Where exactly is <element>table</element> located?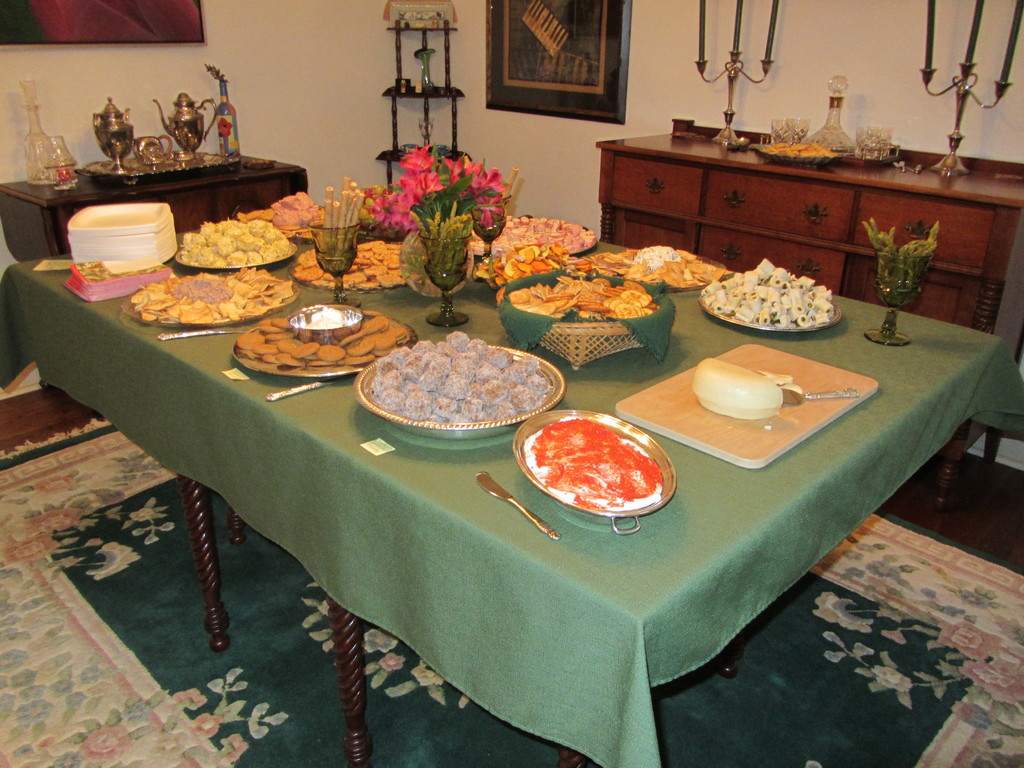
Its bounding box is {"x1": 12, "y1": 177, "x2": 1023, "y2": 767}.
